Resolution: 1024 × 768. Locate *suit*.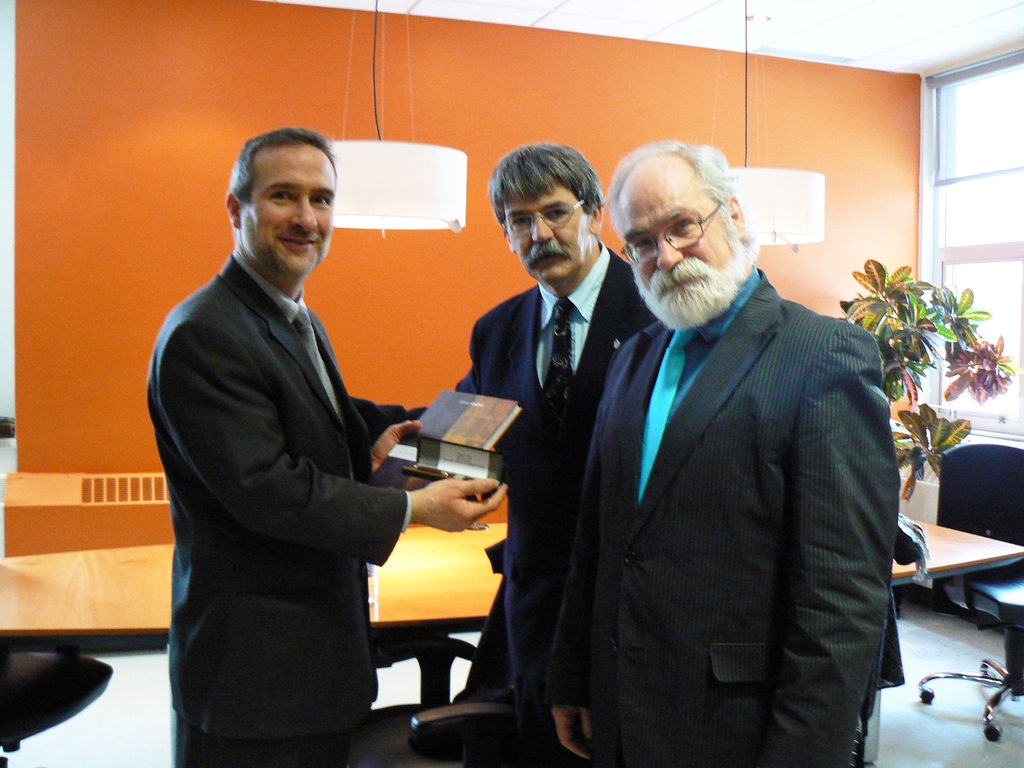
<bbox>145, 257, 405, 767</bbox>.
